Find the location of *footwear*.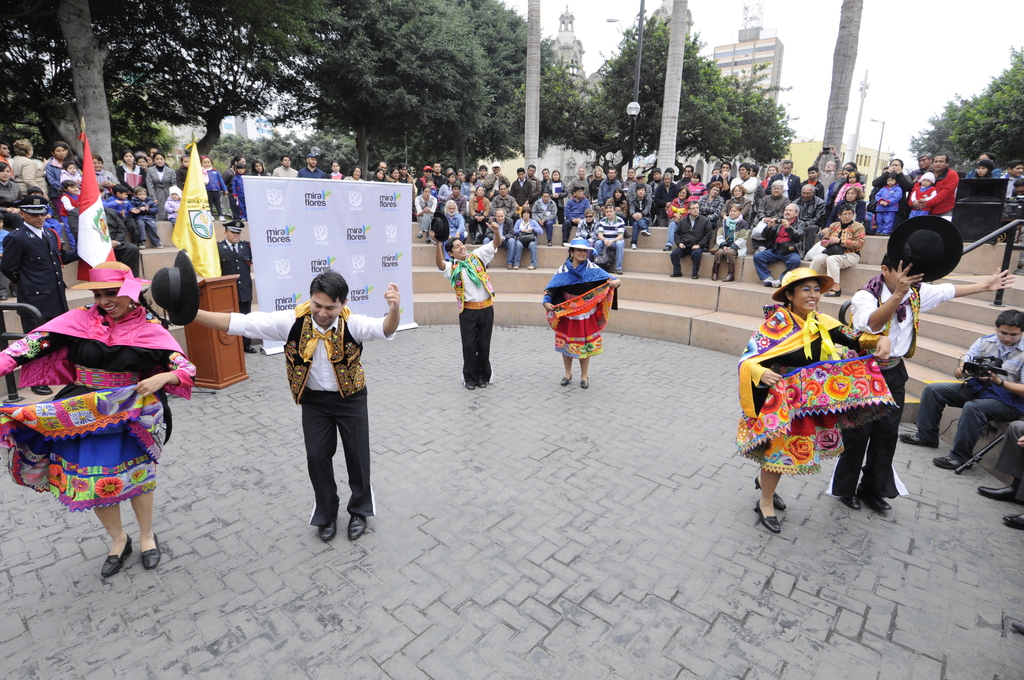
Location: x1=463 y1=376 x2=472 y2=393.
